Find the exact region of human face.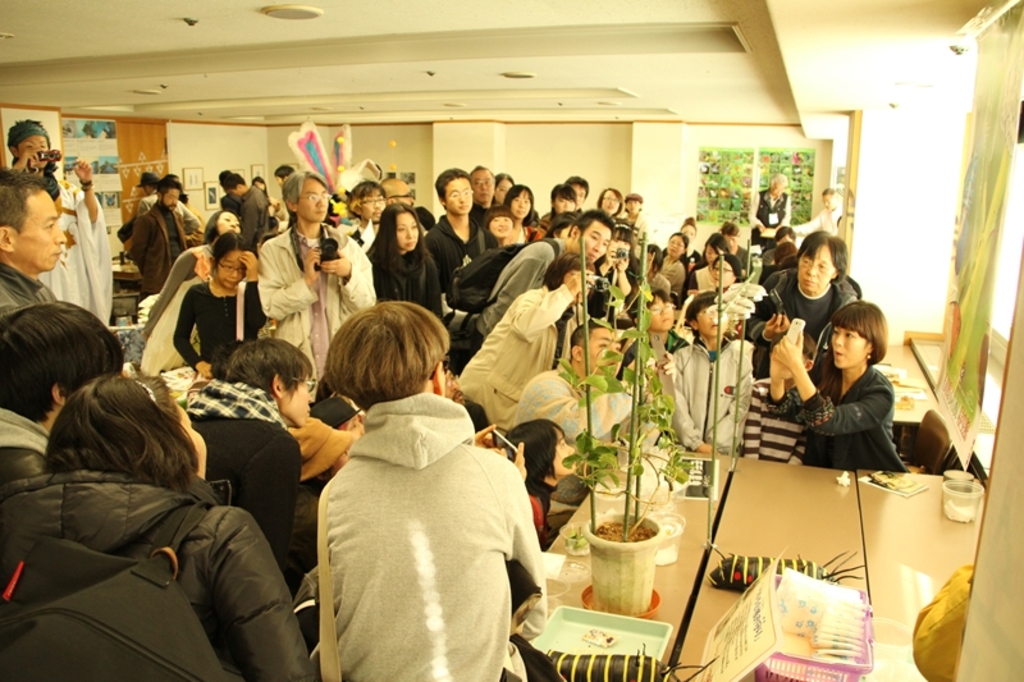
Exact region: (173,399,209,481).
